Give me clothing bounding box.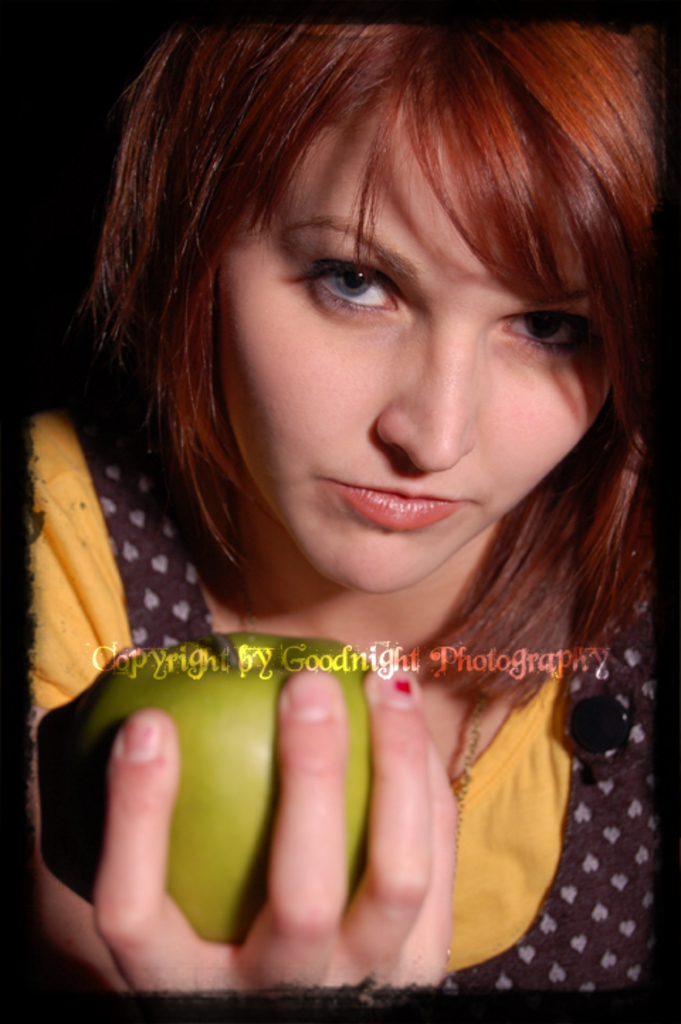
<region>34, 407, 658, 994</region>.
